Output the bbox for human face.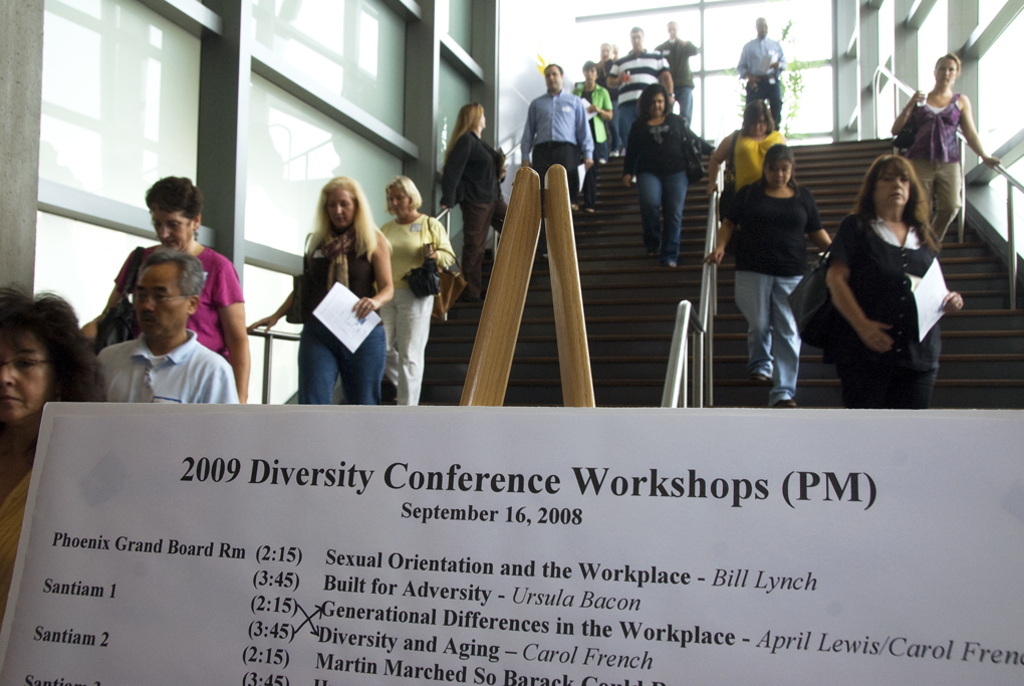
631 31 647 47.
